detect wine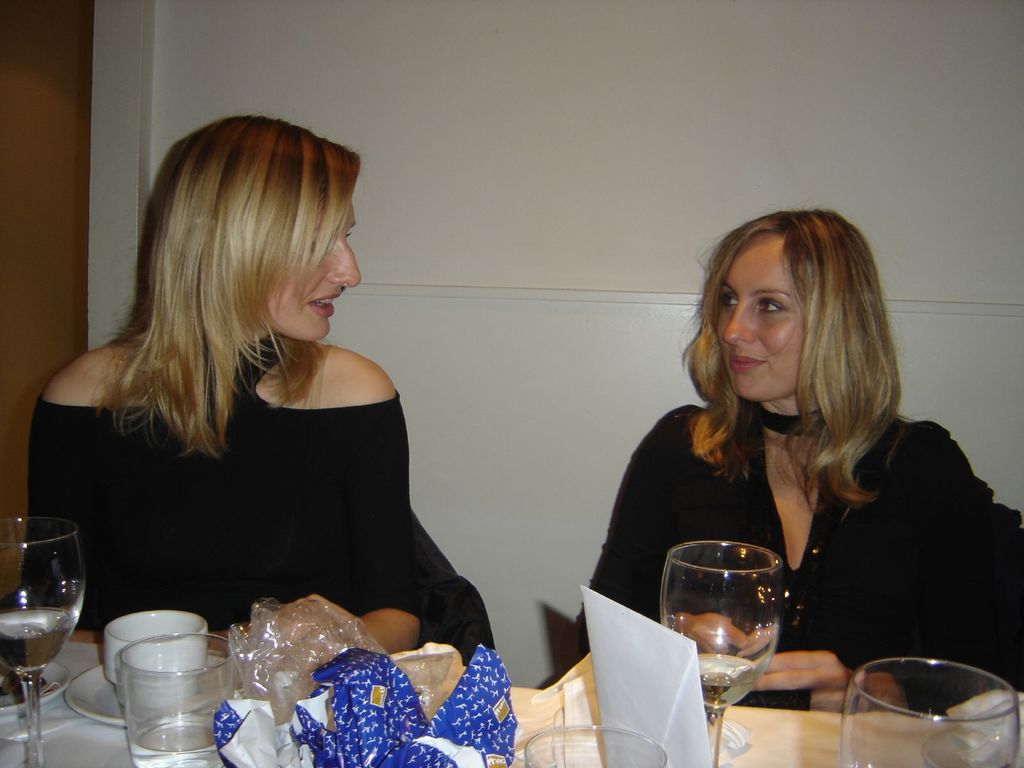
(left=690, top=652, right=756, bottom=709)
